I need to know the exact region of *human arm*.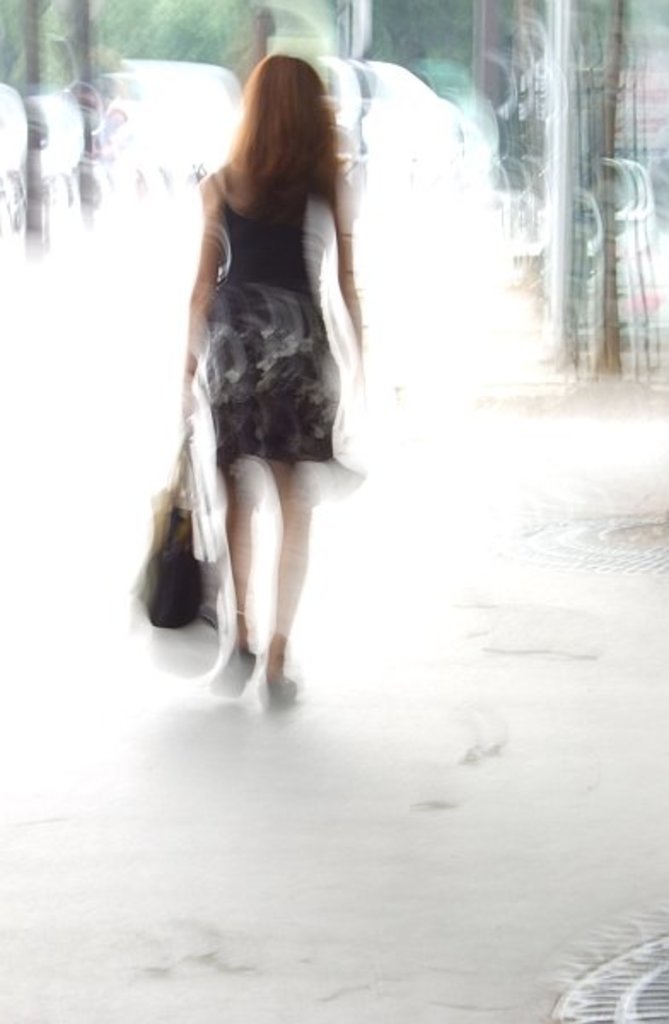
Region: BBox(328, 177, 370, 355).
